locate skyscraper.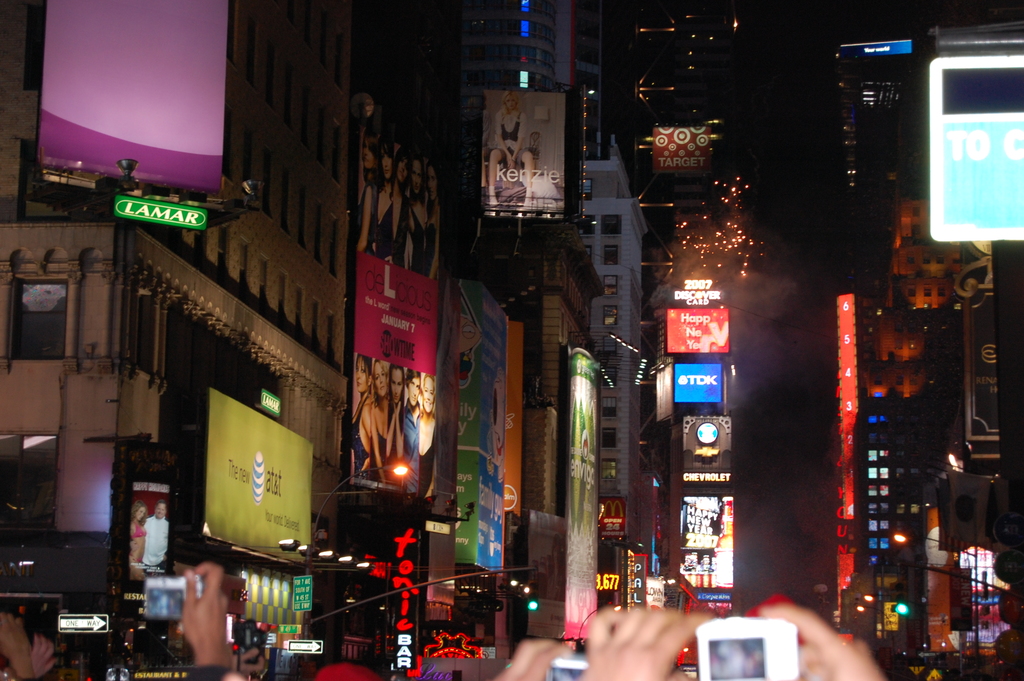
Bounding box: 227:0:523:276.
